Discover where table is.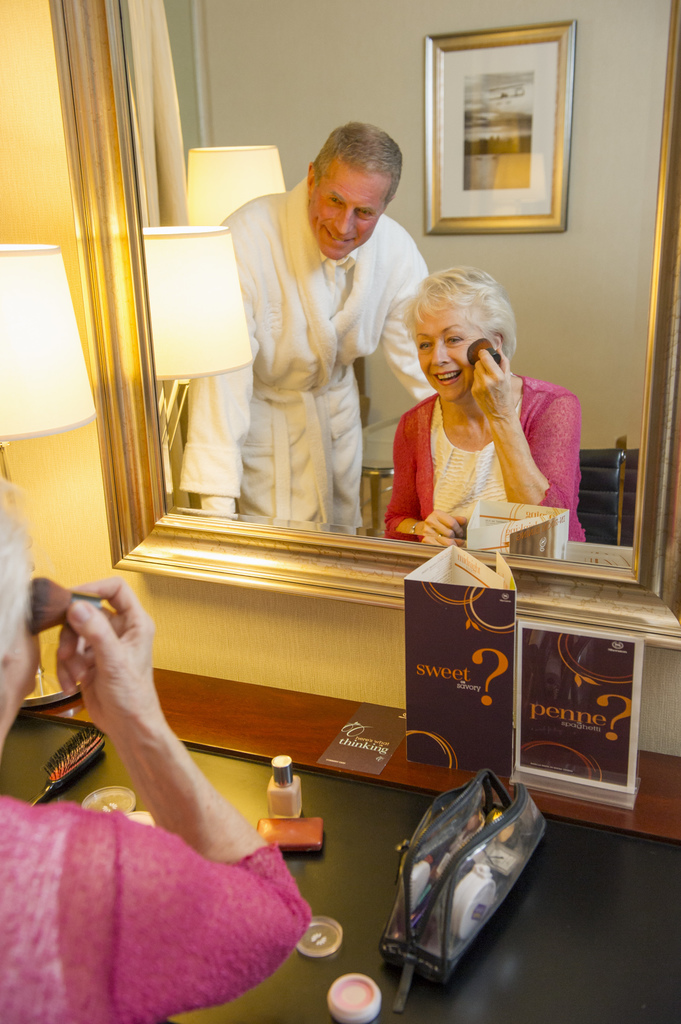
Discovered at BBox(0, 657, 677, 1023).
